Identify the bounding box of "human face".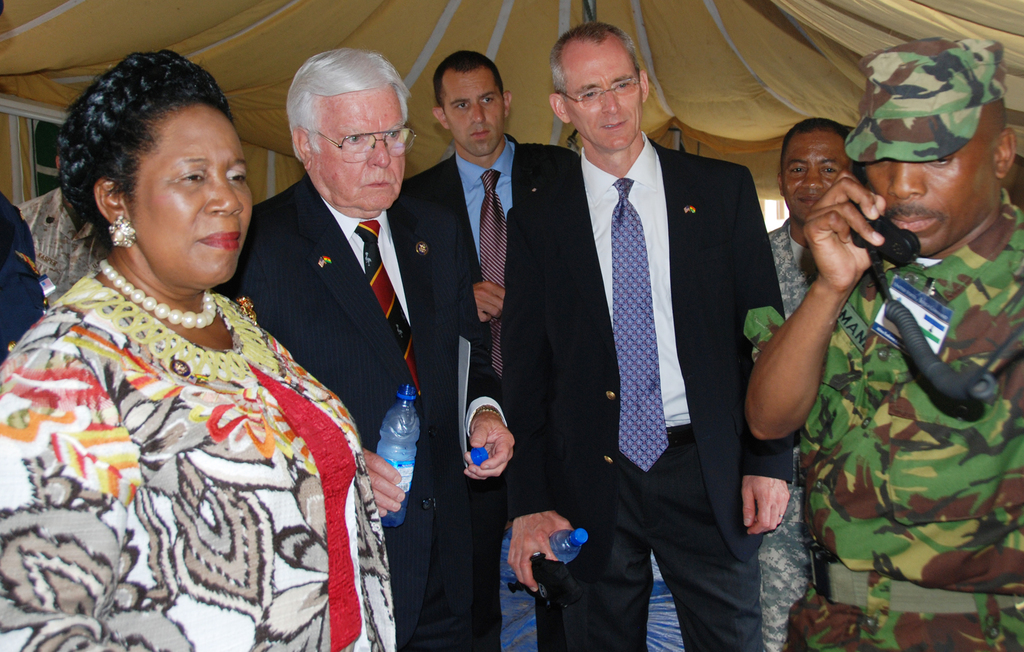
<box>868,129,997,259</box>.
